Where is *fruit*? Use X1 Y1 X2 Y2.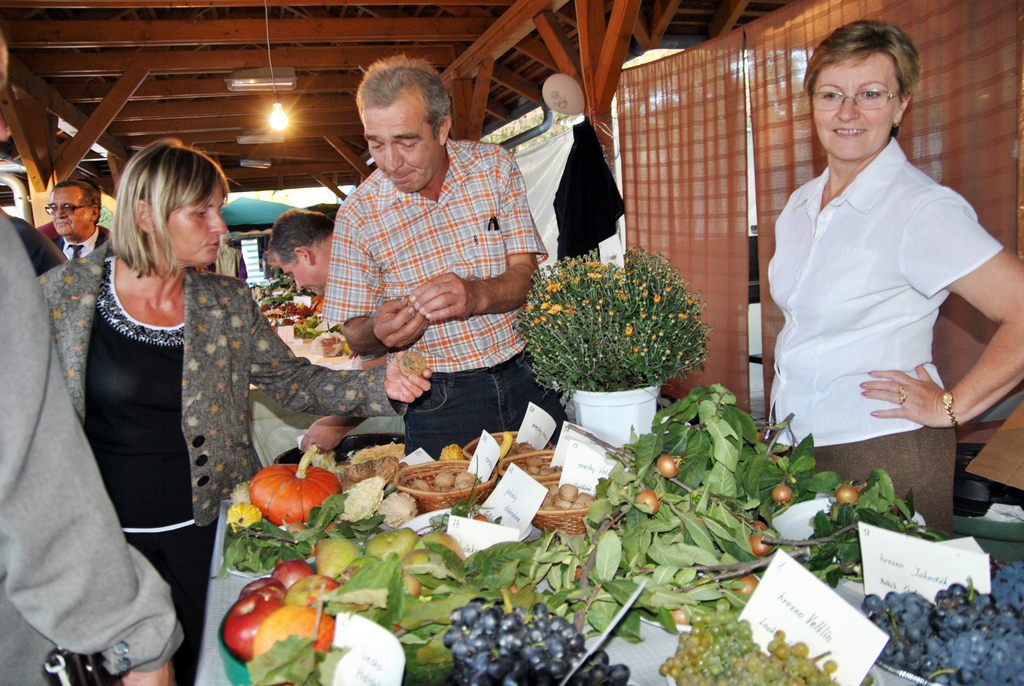
835 484 864 505.
